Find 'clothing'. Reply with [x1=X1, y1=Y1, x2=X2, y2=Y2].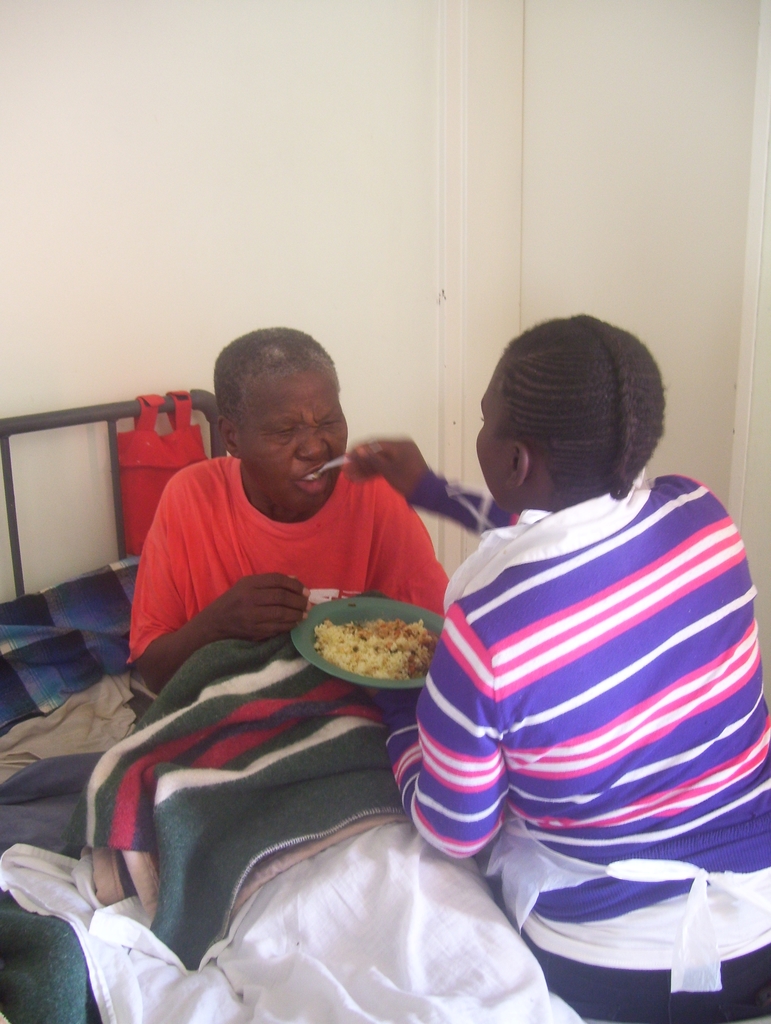
[x1=381, y1=475, x2=770, y2=1023].
